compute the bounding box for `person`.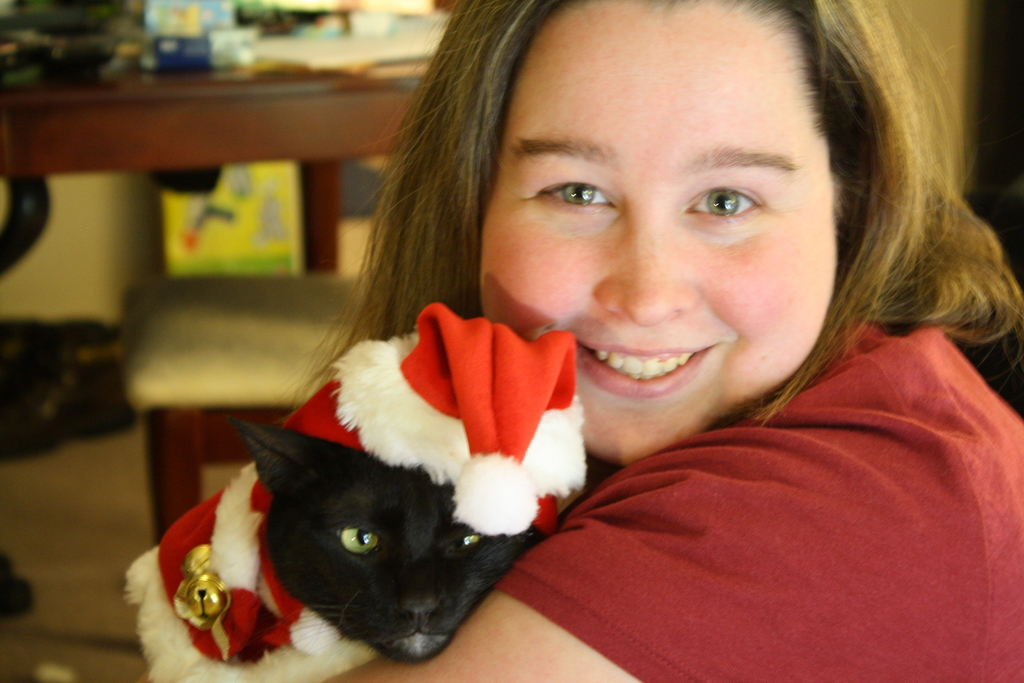
BBox(316, 0, 1023, 682).
